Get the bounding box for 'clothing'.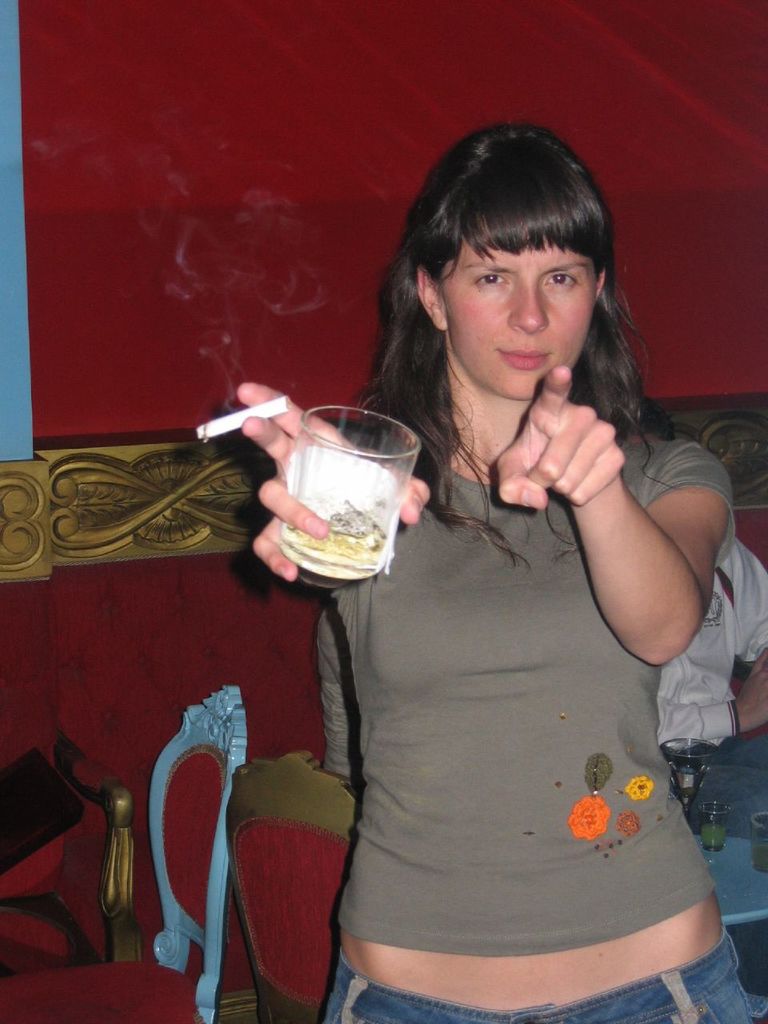
crop(288, 263, 726, 993).
